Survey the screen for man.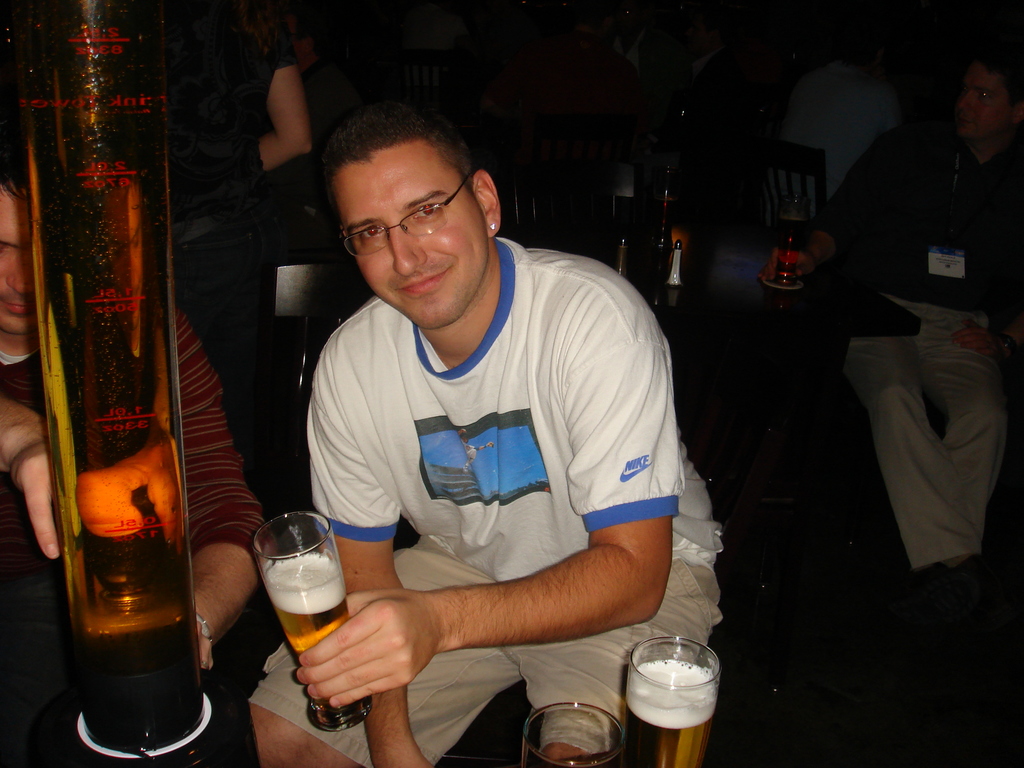
Survey found: x1=844 y1=52 x2=1023 y2=653.
